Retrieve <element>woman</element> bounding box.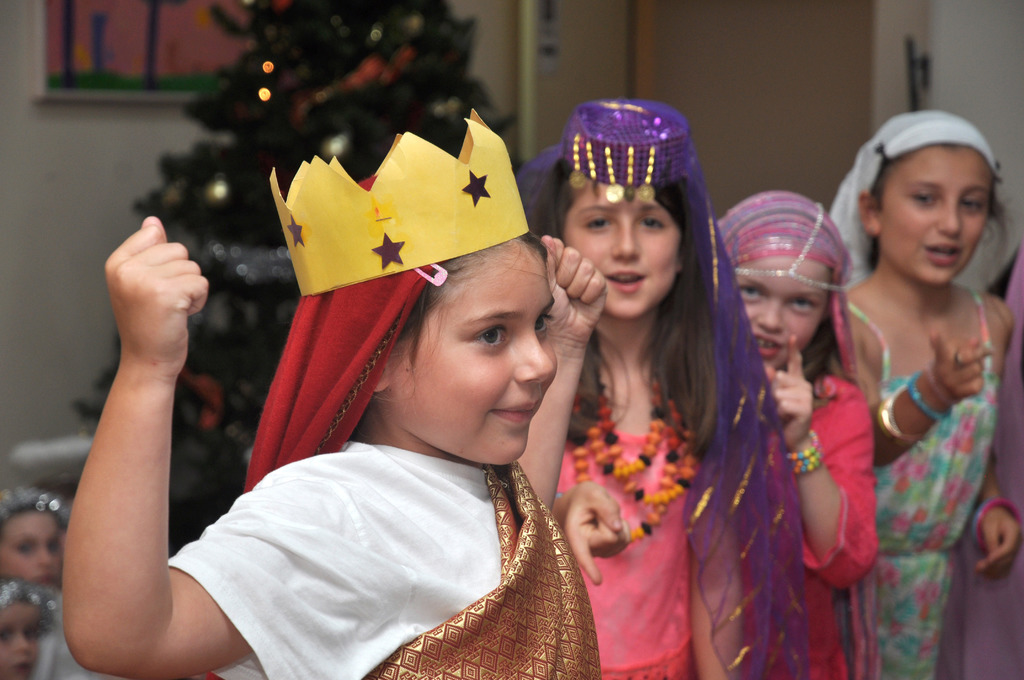
Bounding box: box=[522, 99, 761, 679].
